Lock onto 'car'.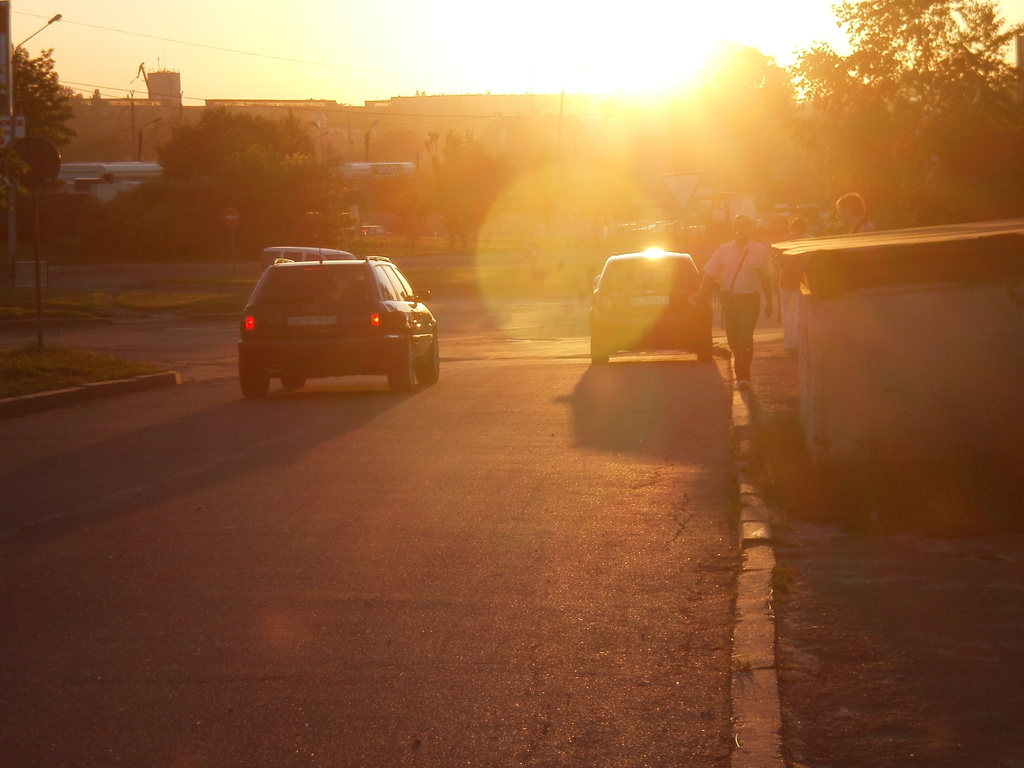
Locked: select_region(228, 240, 442, 410).
